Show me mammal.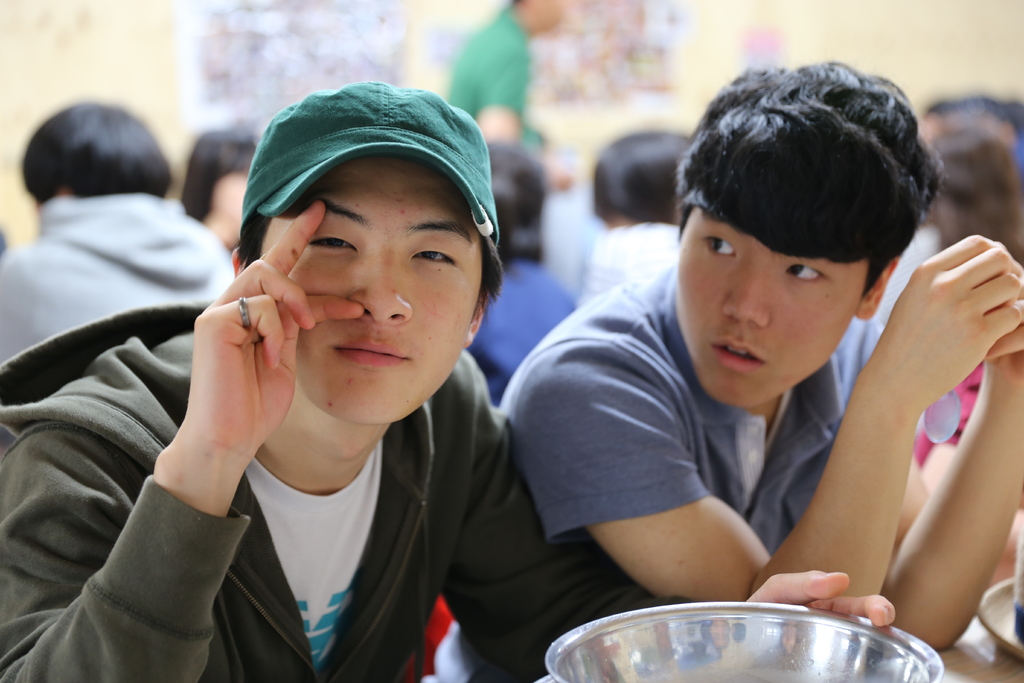
mammal is here: locate(834, 99, 1023, 582).
